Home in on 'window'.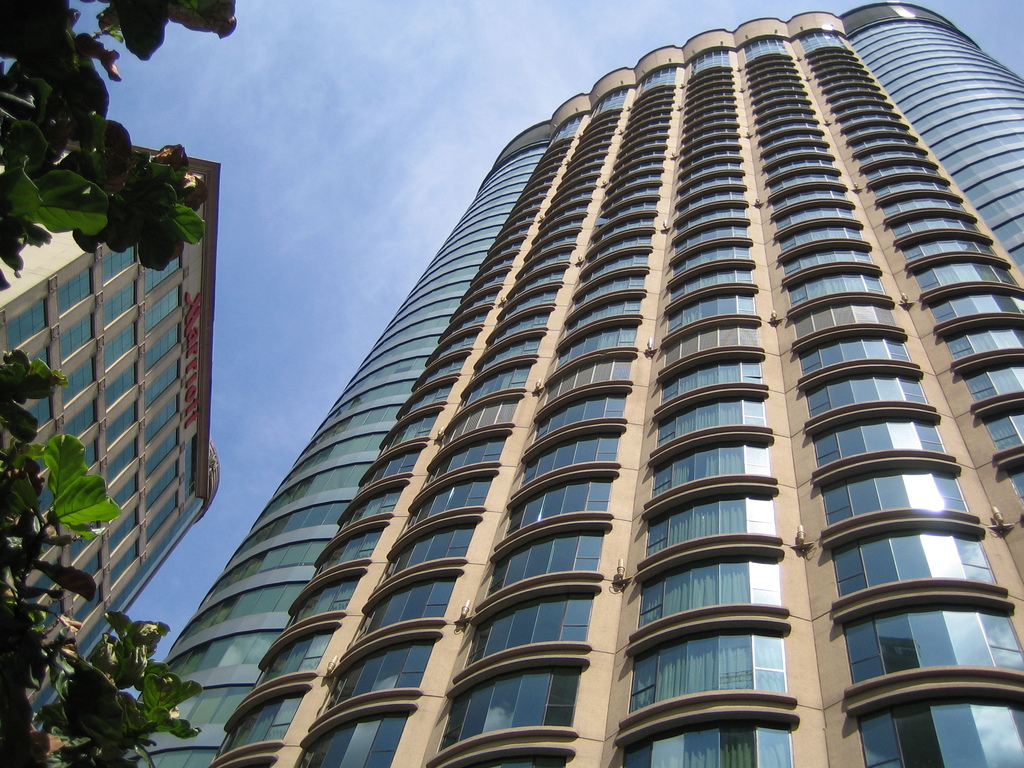
Homed in at crop(975, 392, 1023, 452).
